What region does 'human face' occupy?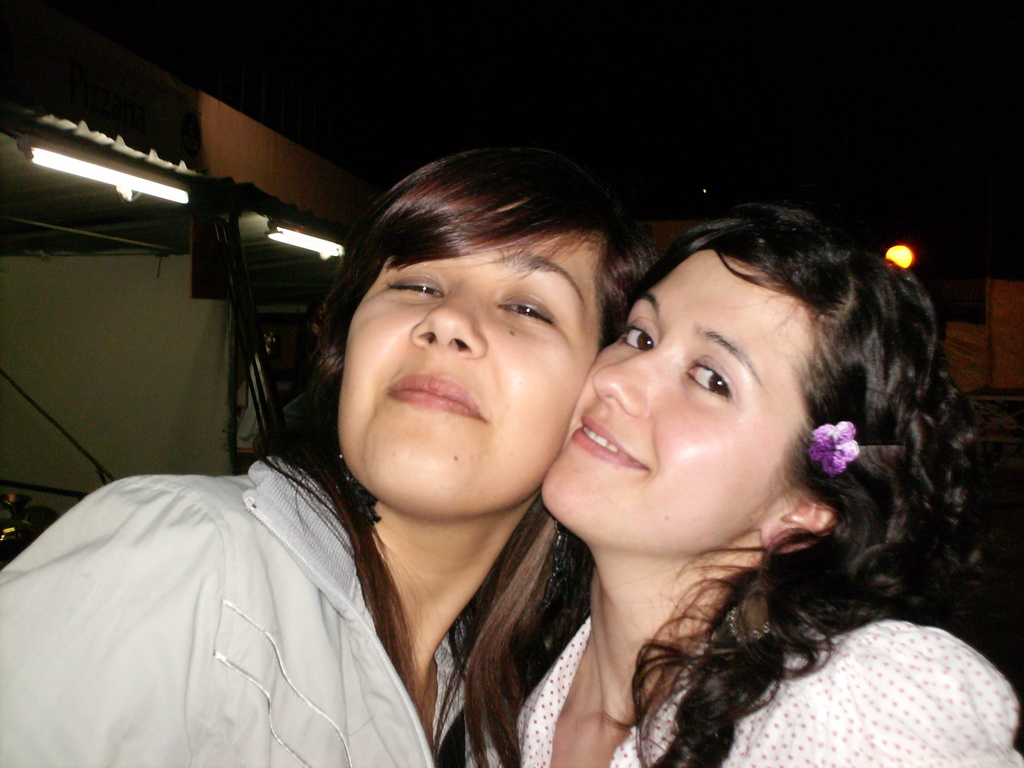
x1=337 y1=201 x2=603 y2=517.
